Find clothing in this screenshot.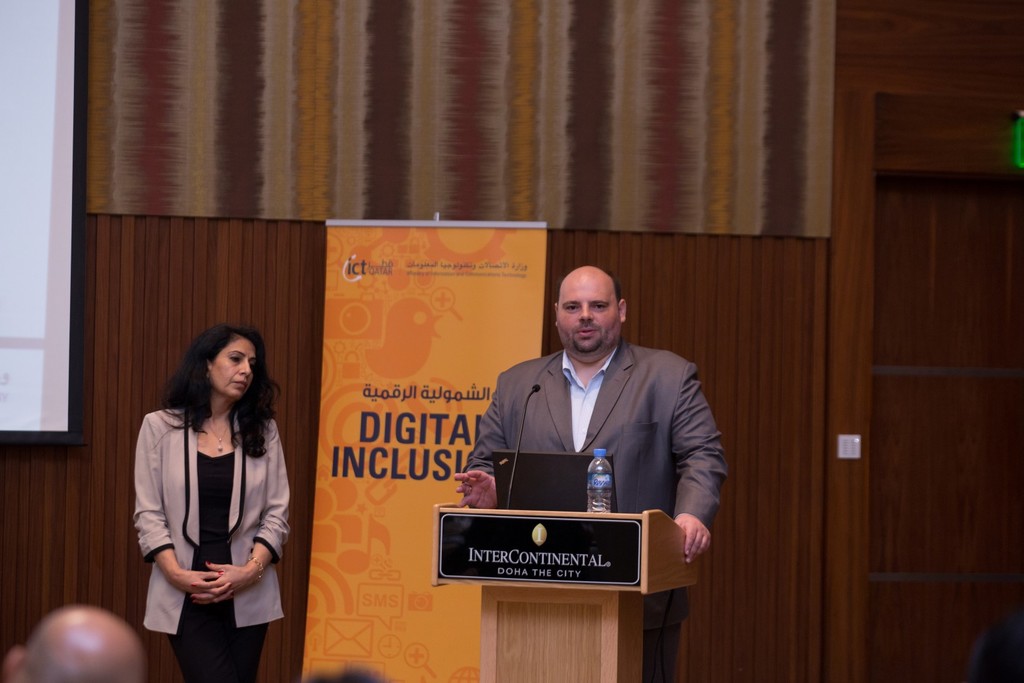
The bounding box for clothing is {"x1": 132, "y1": 400, "x2": 293, "y2": 682}.
